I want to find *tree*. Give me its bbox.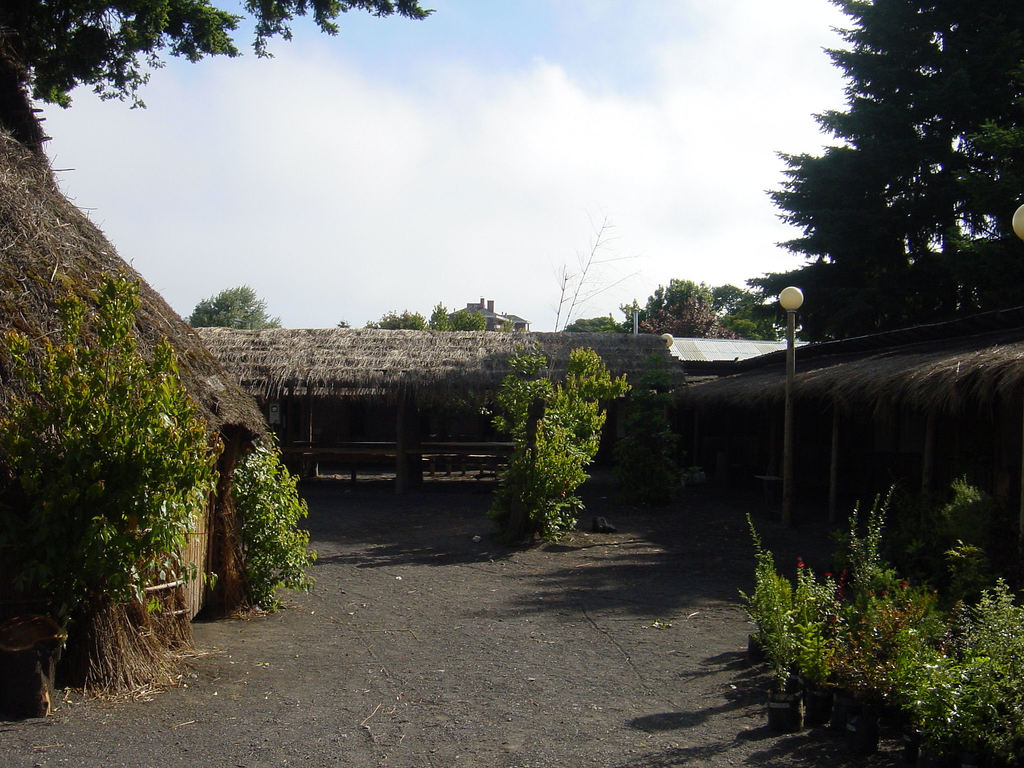
bbox=(196, 279, 339, 331).
